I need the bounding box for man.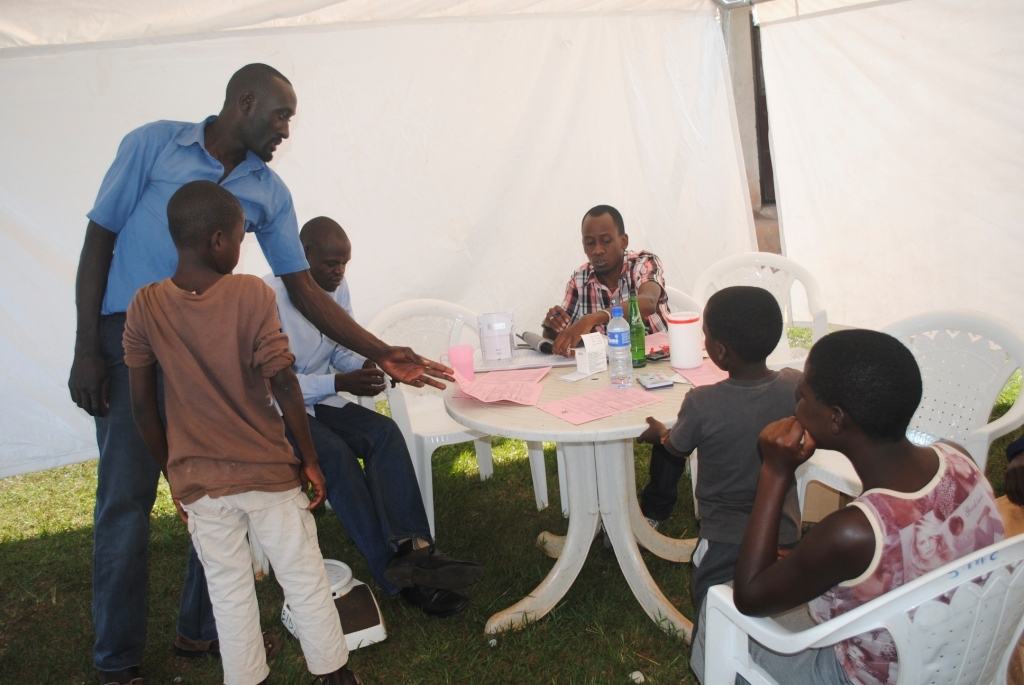
Here it is: [66,170,329,666].
